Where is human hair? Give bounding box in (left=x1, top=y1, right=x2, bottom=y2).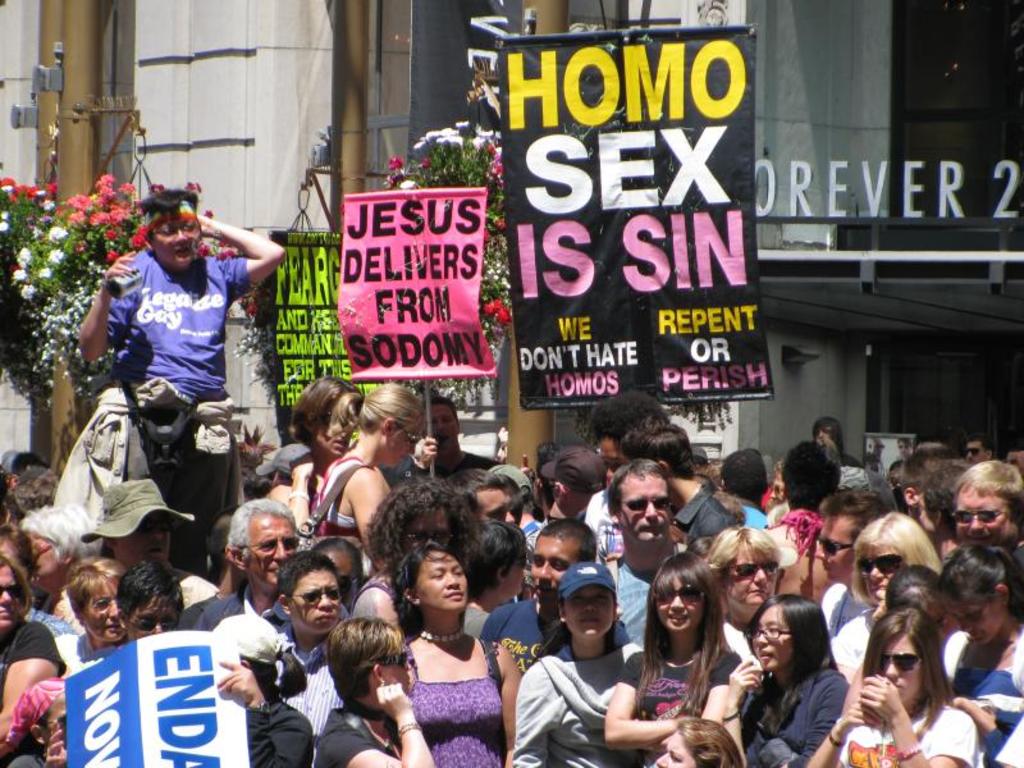
(left=900, top=440, right=957, bottom=509).
